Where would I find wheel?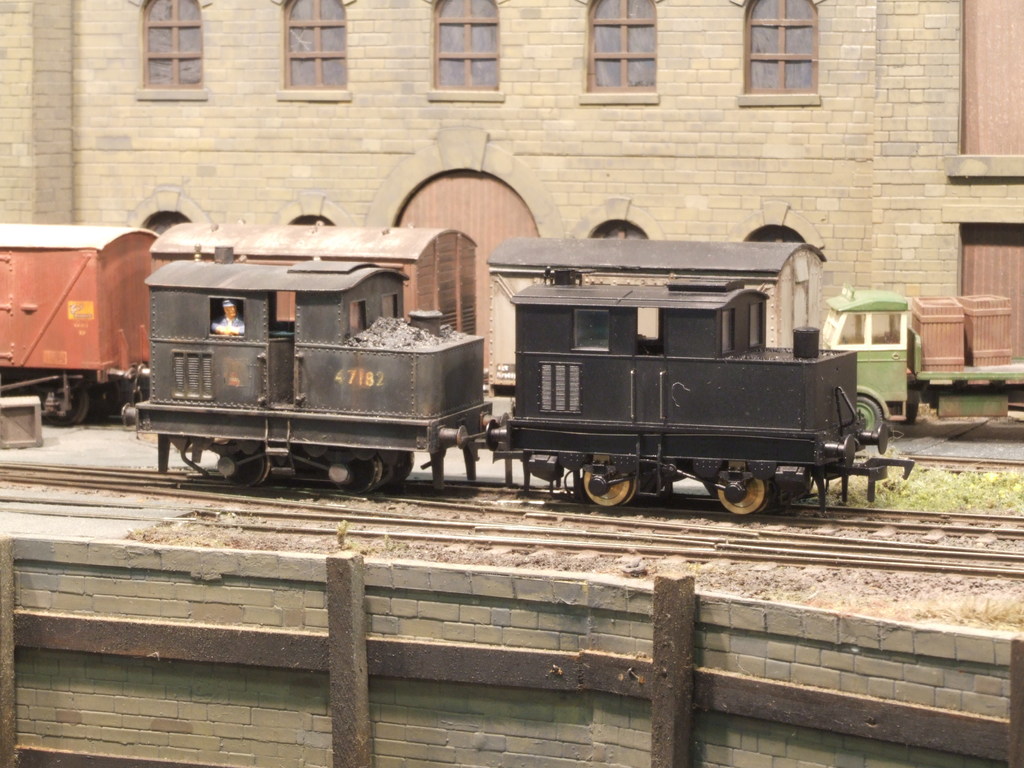
At (left=776, top=476, right=810, bottom=513).
